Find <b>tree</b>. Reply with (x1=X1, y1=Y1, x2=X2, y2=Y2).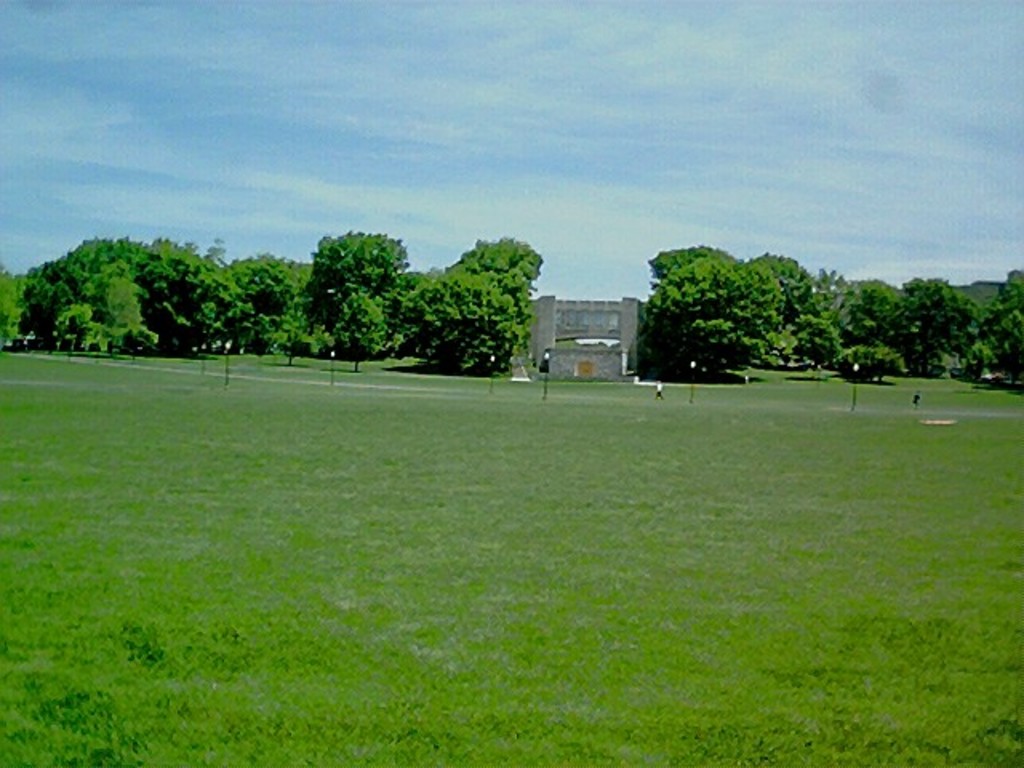
(x1=845, y1=333, x2=899, y2=389).
